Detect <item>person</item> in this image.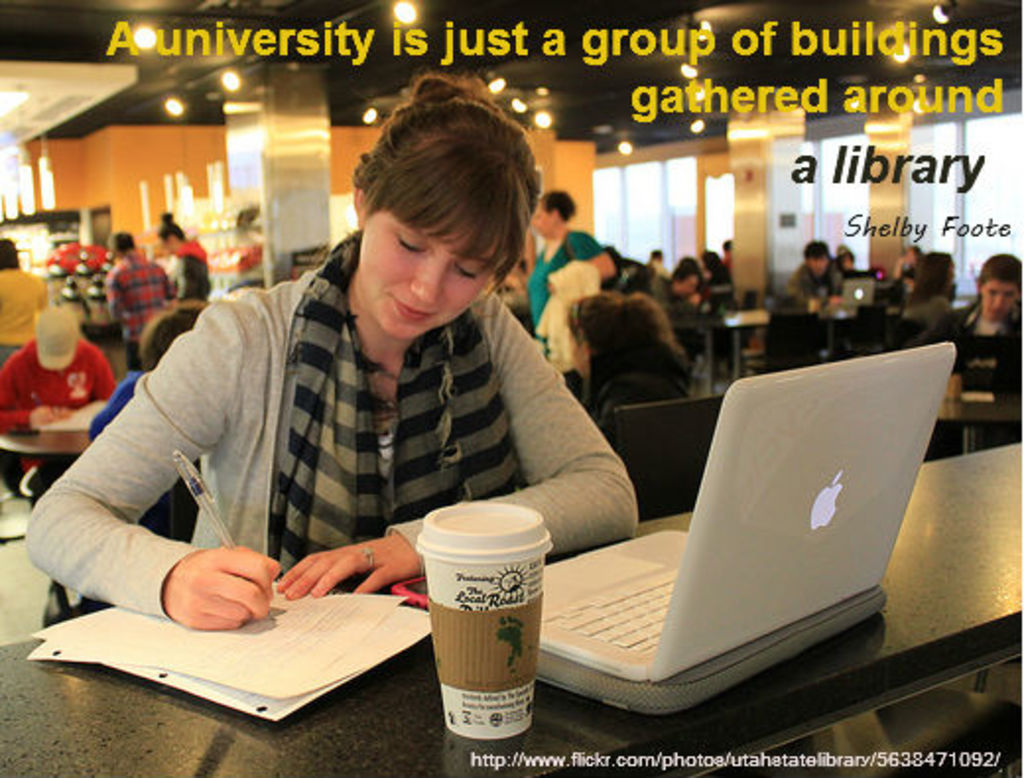
Detection: select_region(98, 228, 169, 343).
